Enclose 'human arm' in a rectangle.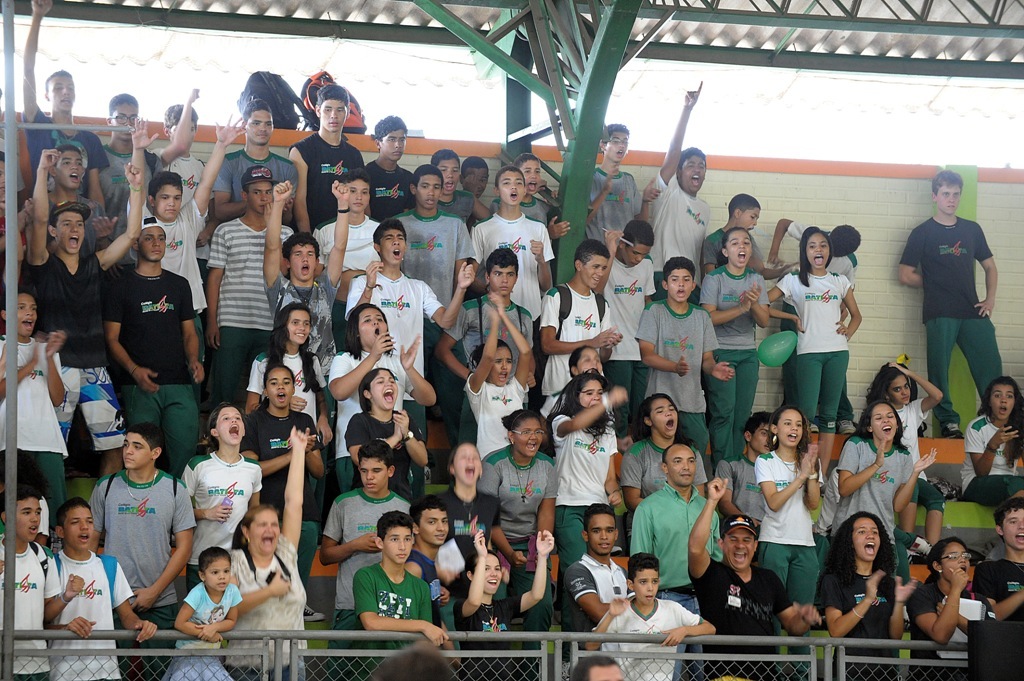
803,443,823,512.
